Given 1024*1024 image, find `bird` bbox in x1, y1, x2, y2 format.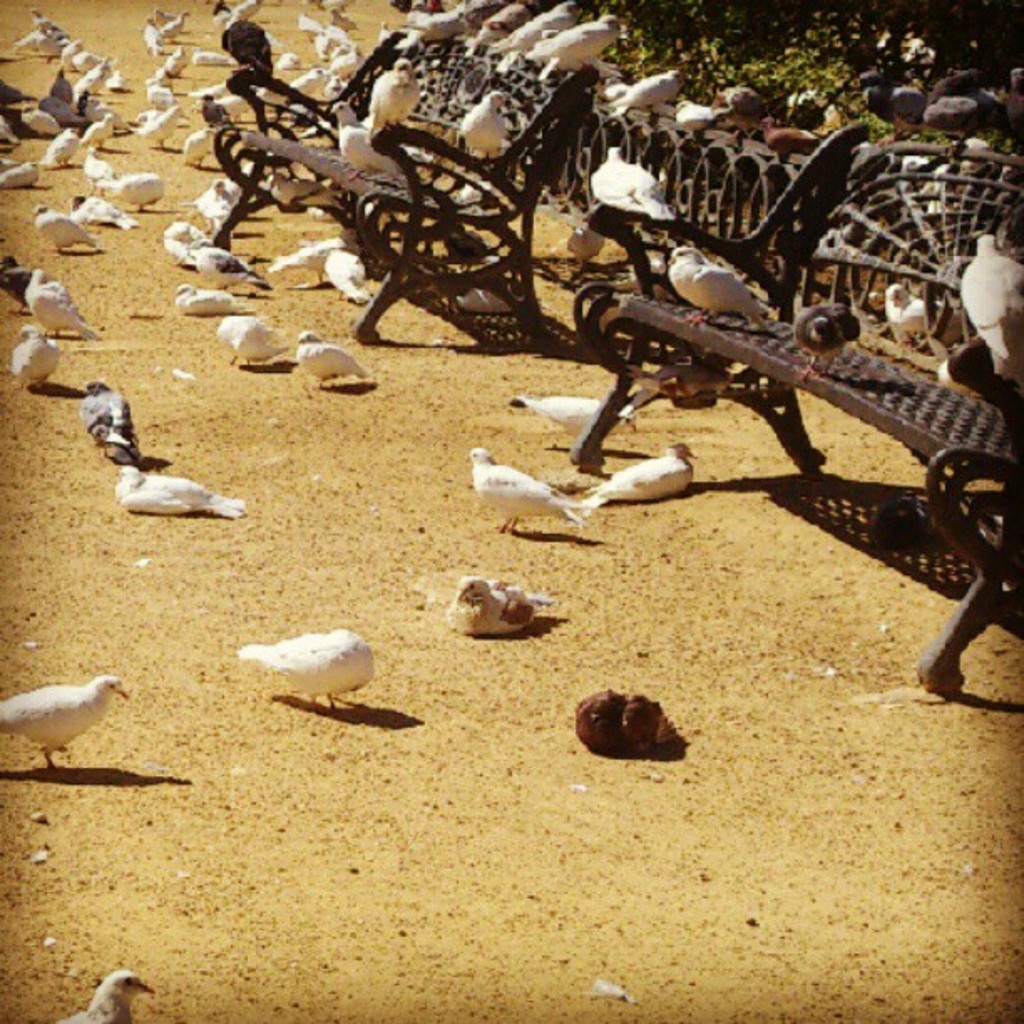
107, 457, 253, 515.
